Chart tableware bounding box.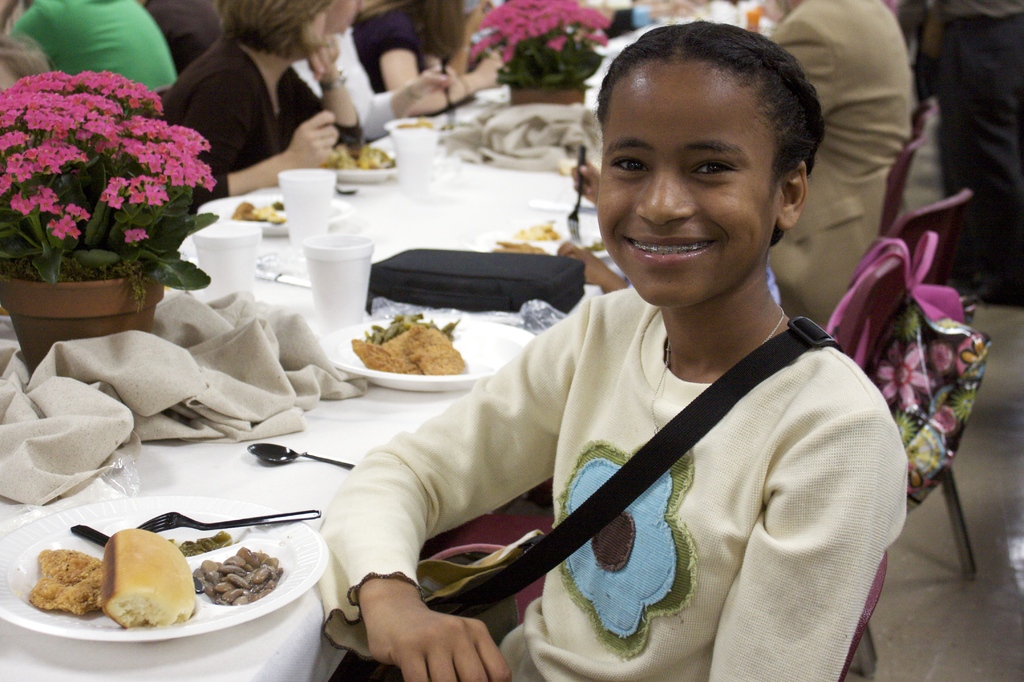
Charted: select_region(70, 522, 109, 544).
